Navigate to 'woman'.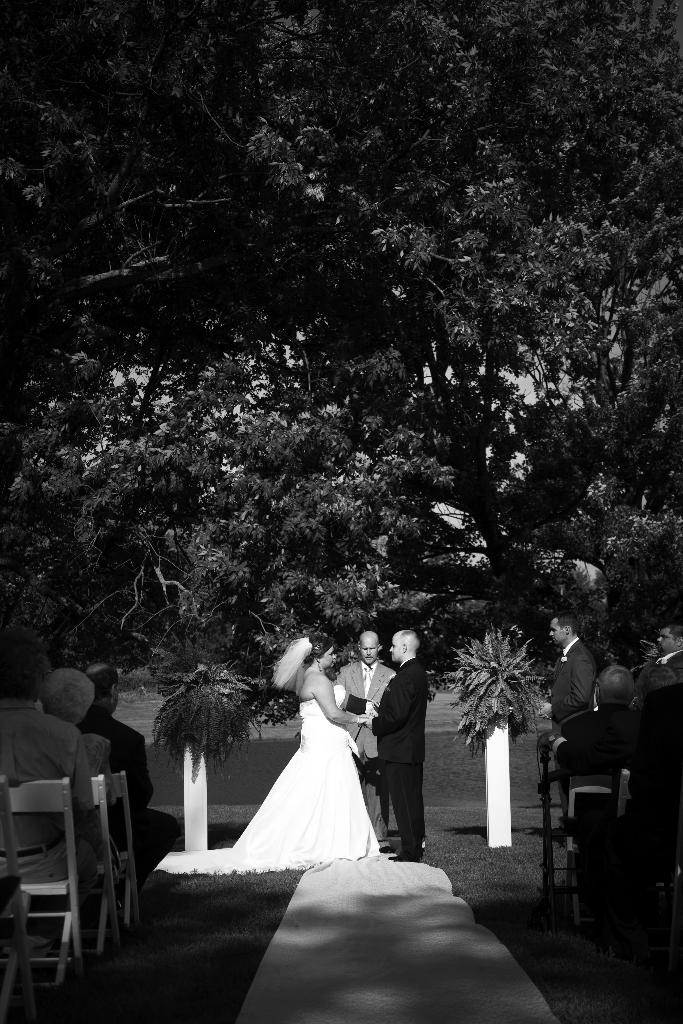
Navigation target: 250:632:416:884.
